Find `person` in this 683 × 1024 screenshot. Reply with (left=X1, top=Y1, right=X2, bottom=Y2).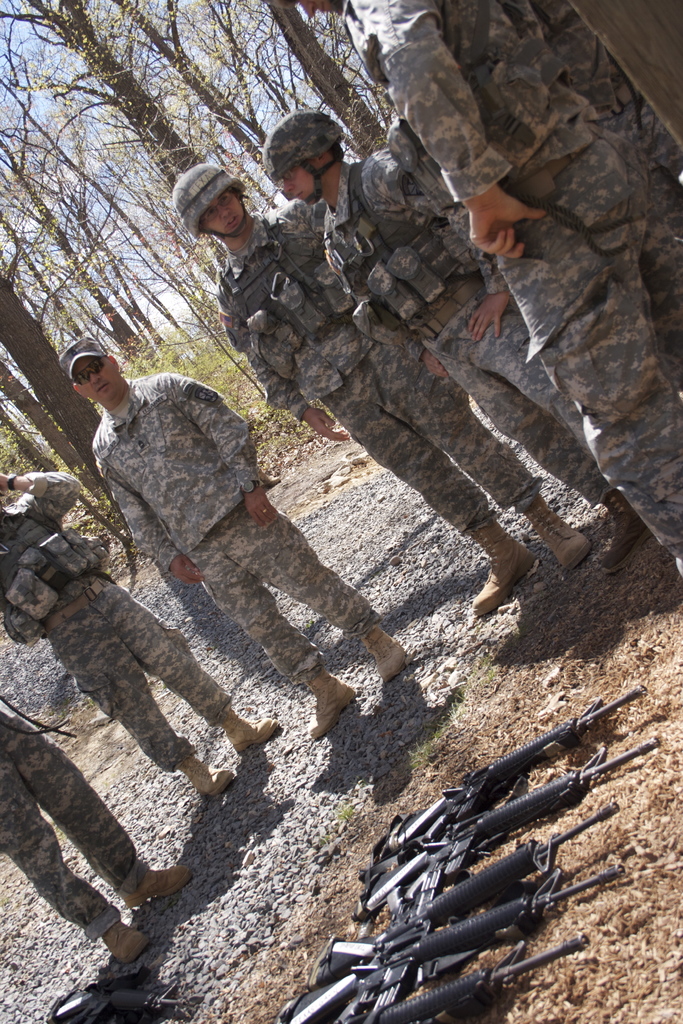
(left=261, top=102, right=638, bottom=550).
